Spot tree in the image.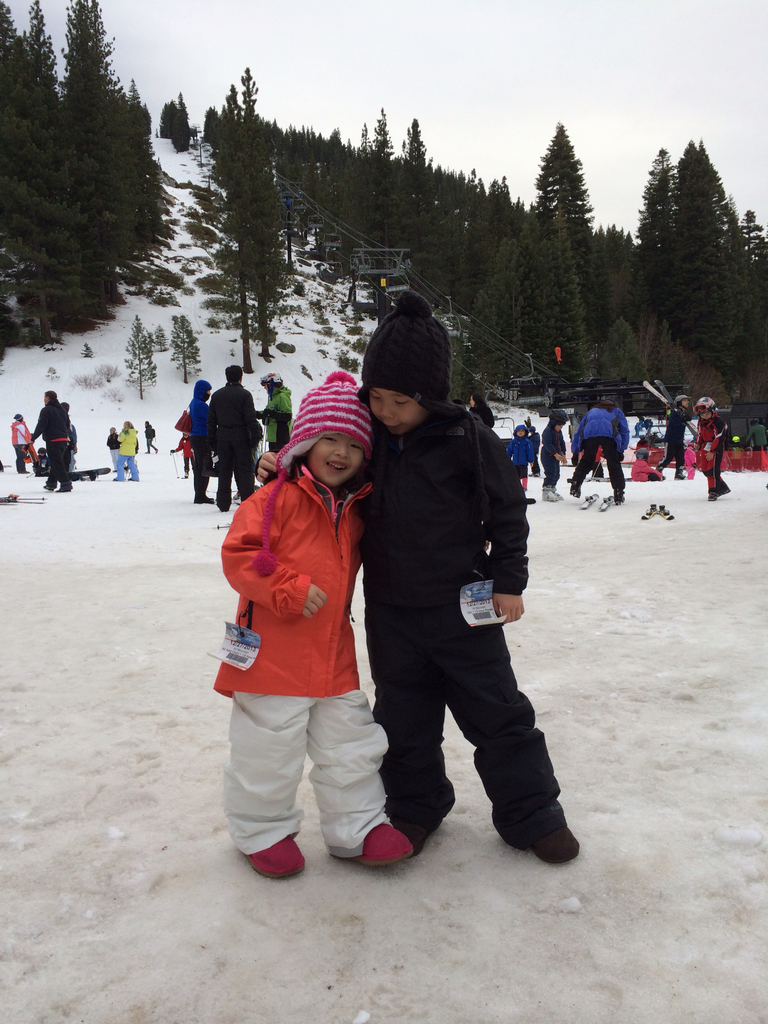
tree found at (641, 314, 697, 394).
